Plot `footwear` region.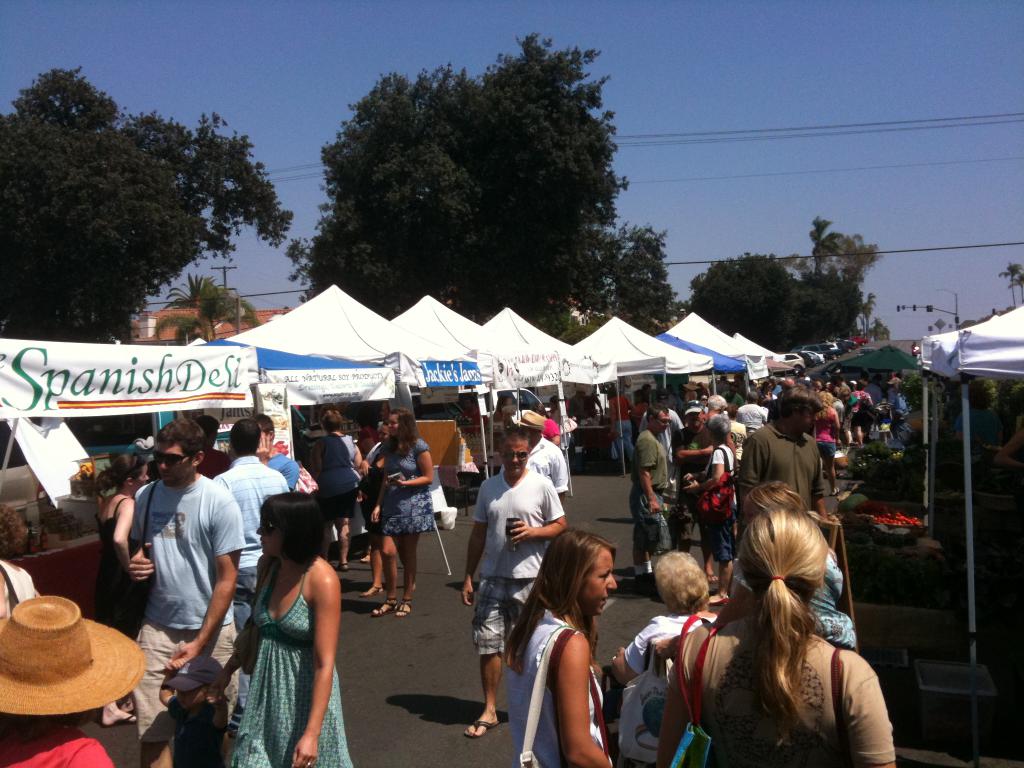
Plotted at bbox=(371, 595, 397, 615).
